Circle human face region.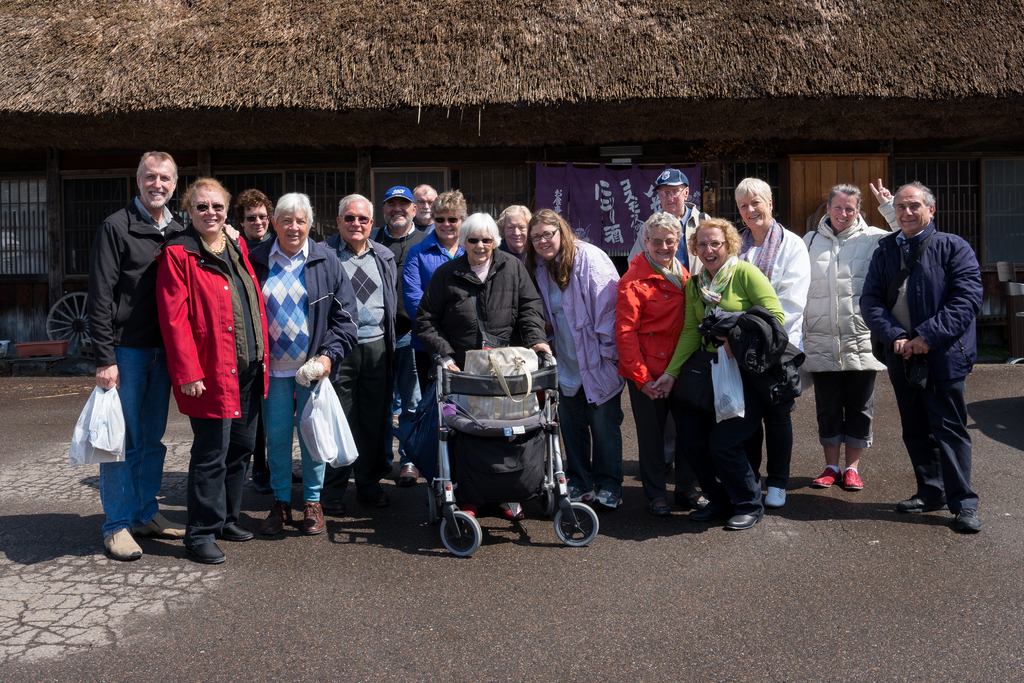
Region: region(344, 202, 373, 240).
